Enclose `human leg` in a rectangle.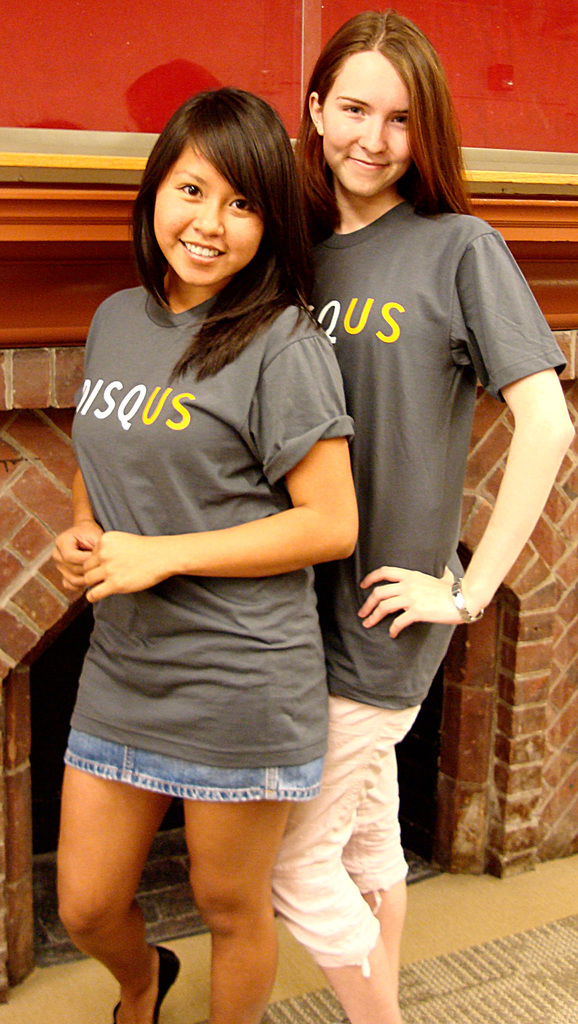
(278,682,417,1020).
